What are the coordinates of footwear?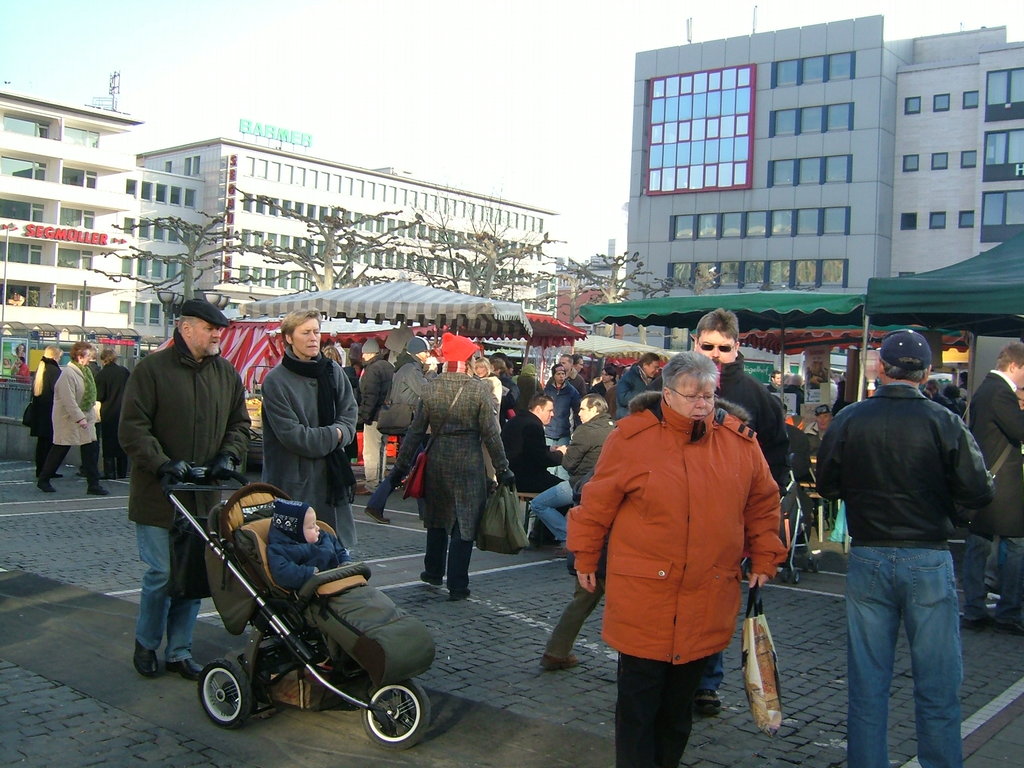
[88,478,107,499].
